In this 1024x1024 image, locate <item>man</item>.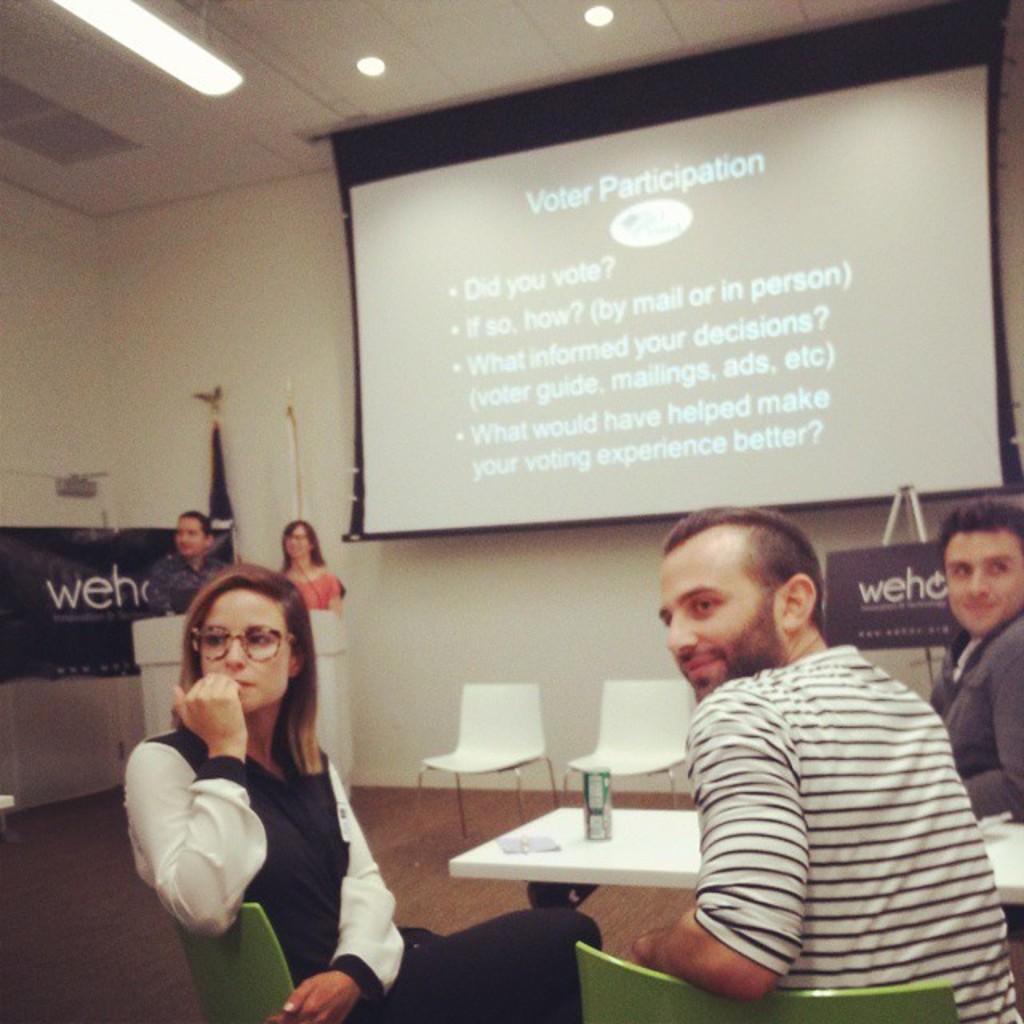
Bounding box: [x1=928, y1=502, x2=1022, y2=822].
